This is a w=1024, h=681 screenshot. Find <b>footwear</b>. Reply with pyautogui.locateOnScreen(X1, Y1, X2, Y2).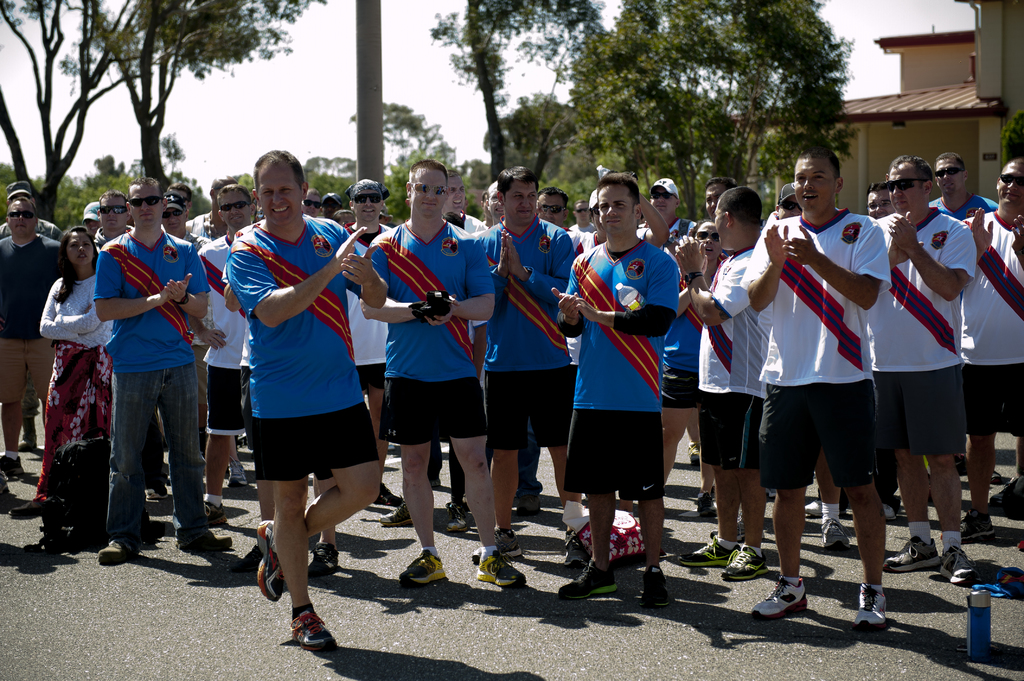
pyautogui.locateOnScreen(513, 495, 542, 514).
